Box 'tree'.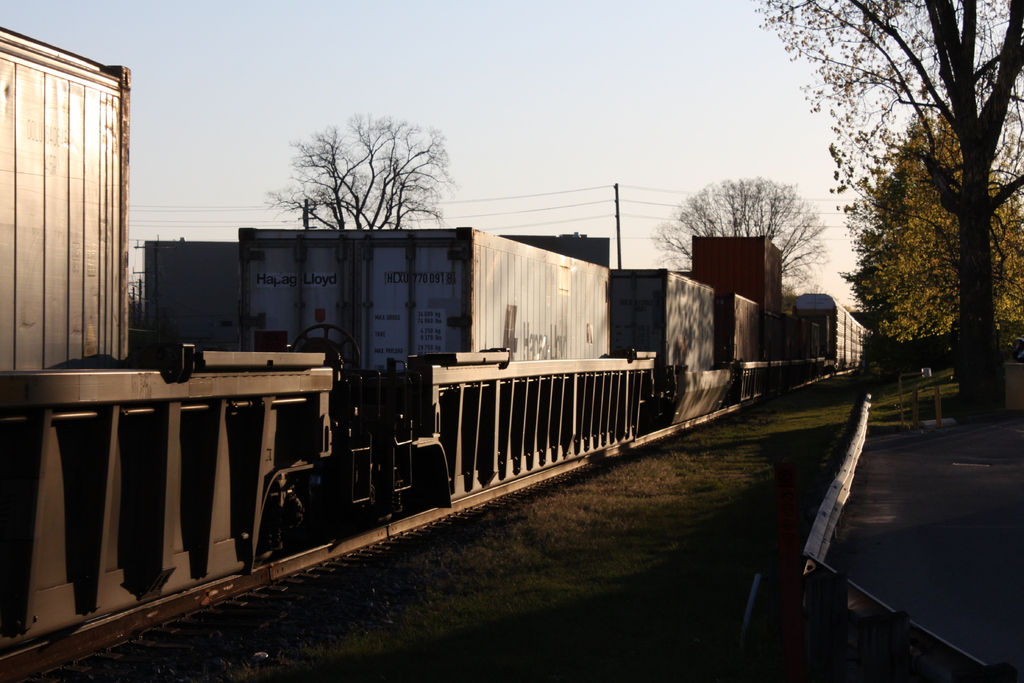
{"x1": 261, "y1": 110, "x2": 460, "y2": 229}.
